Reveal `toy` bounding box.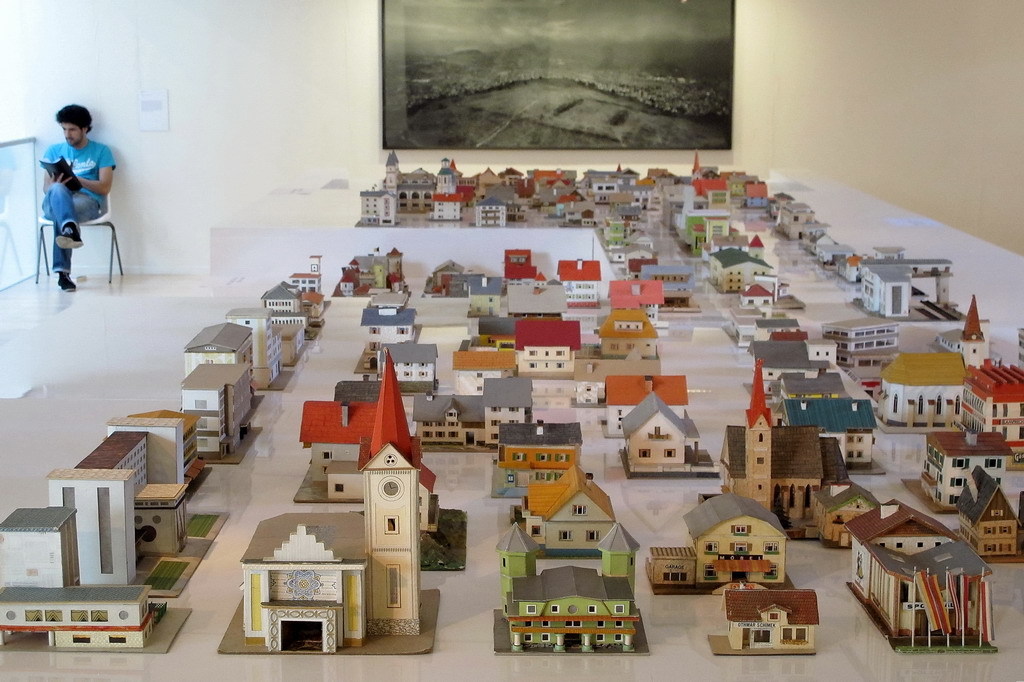
Revealed: <bbox>220, 310, 279, 381</bbox>.
